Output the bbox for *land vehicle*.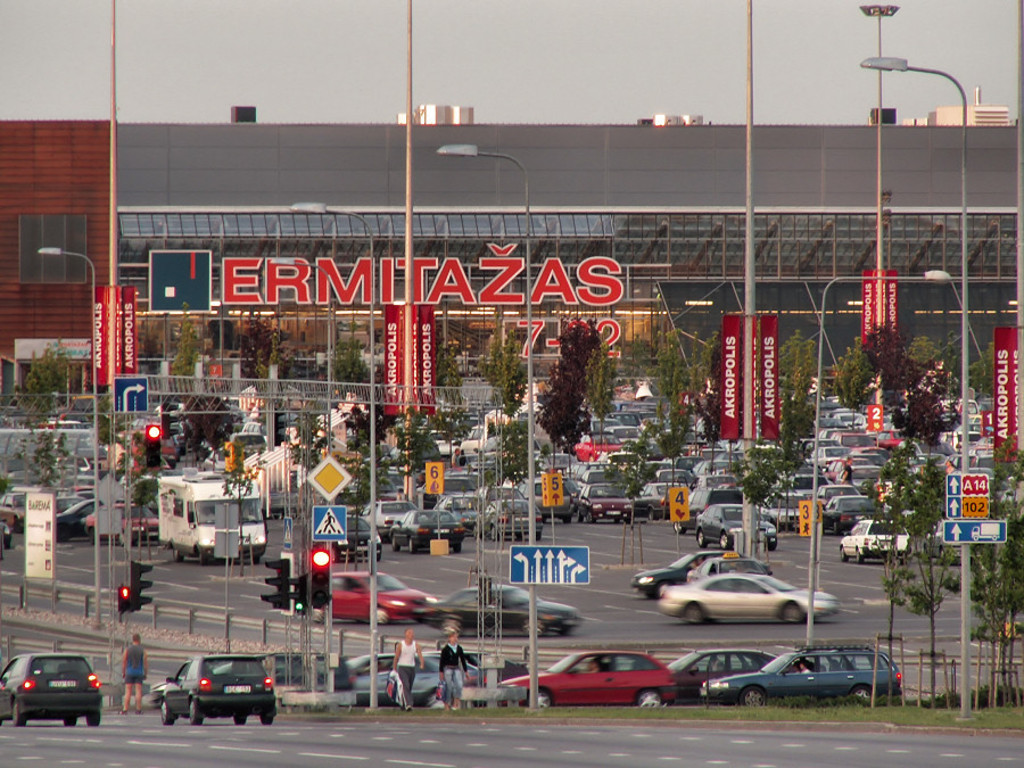
<bbox>55, 496, 101, 543</bbox>.
